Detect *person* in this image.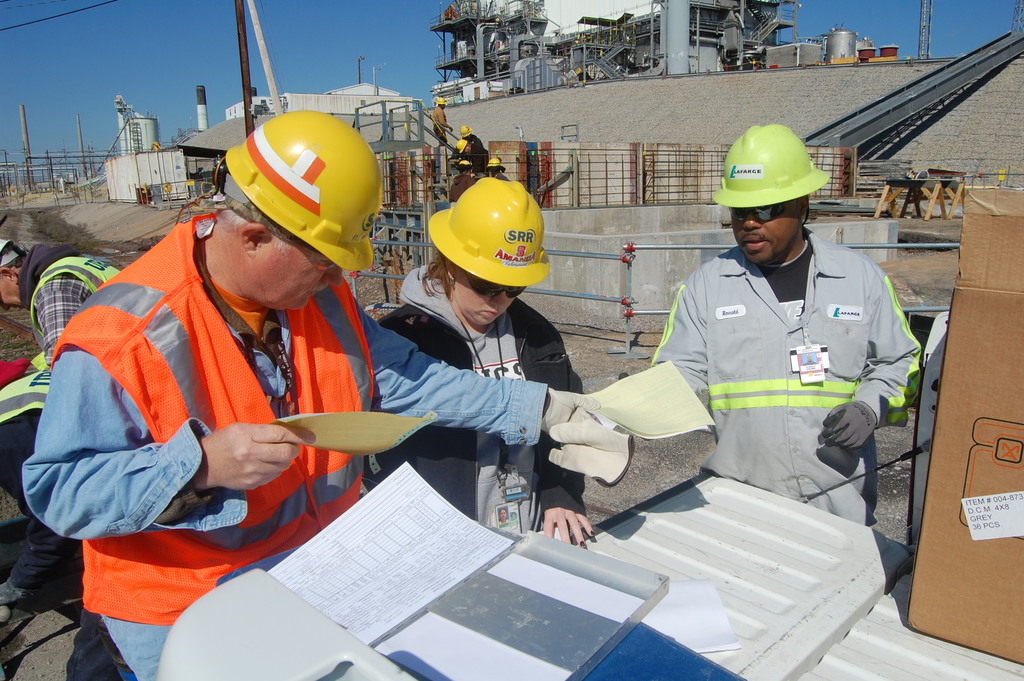
Detection: crop(456, 135, 489, 170).
